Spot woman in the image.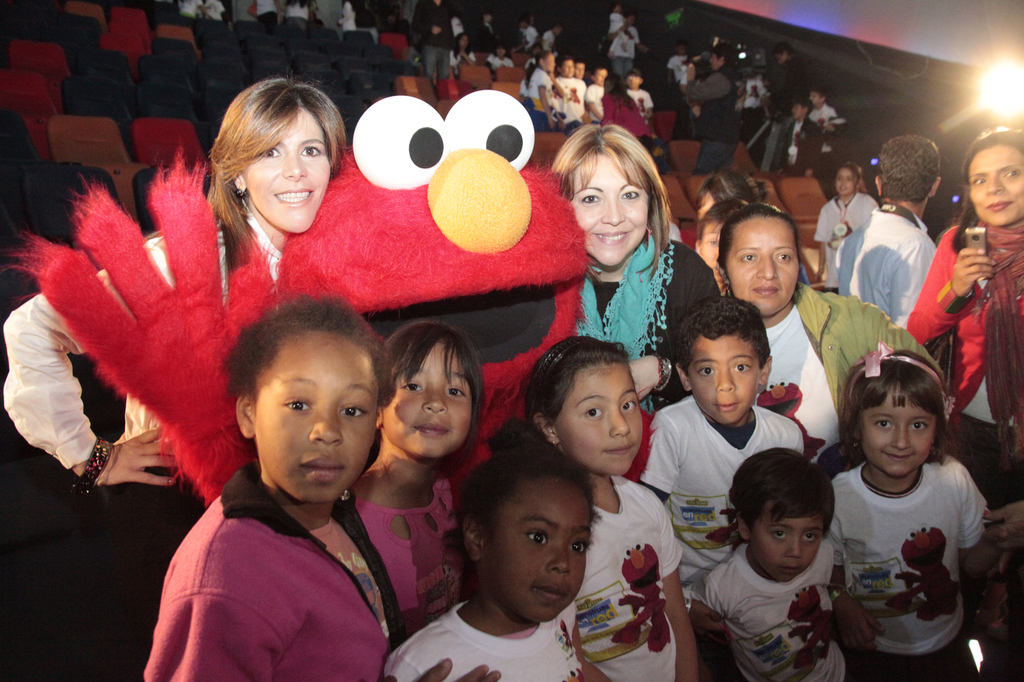
woman found at crop(0, 56, 359, 482).
